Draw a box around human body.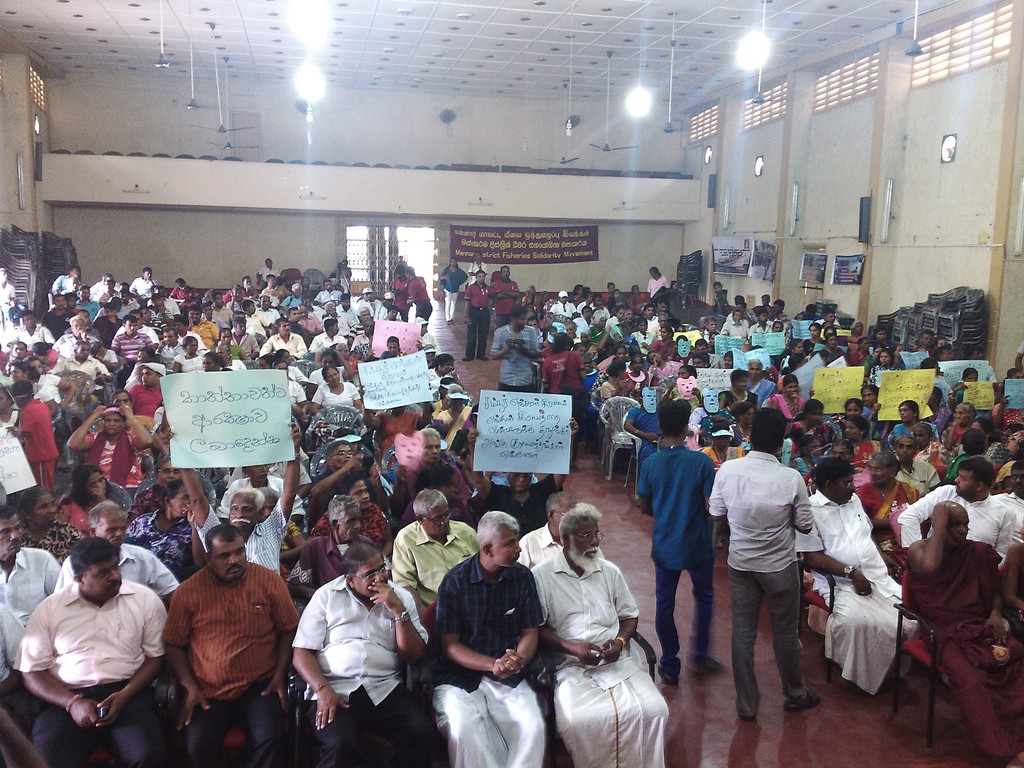
[left=205, top=487, right=288, bottom=584].
